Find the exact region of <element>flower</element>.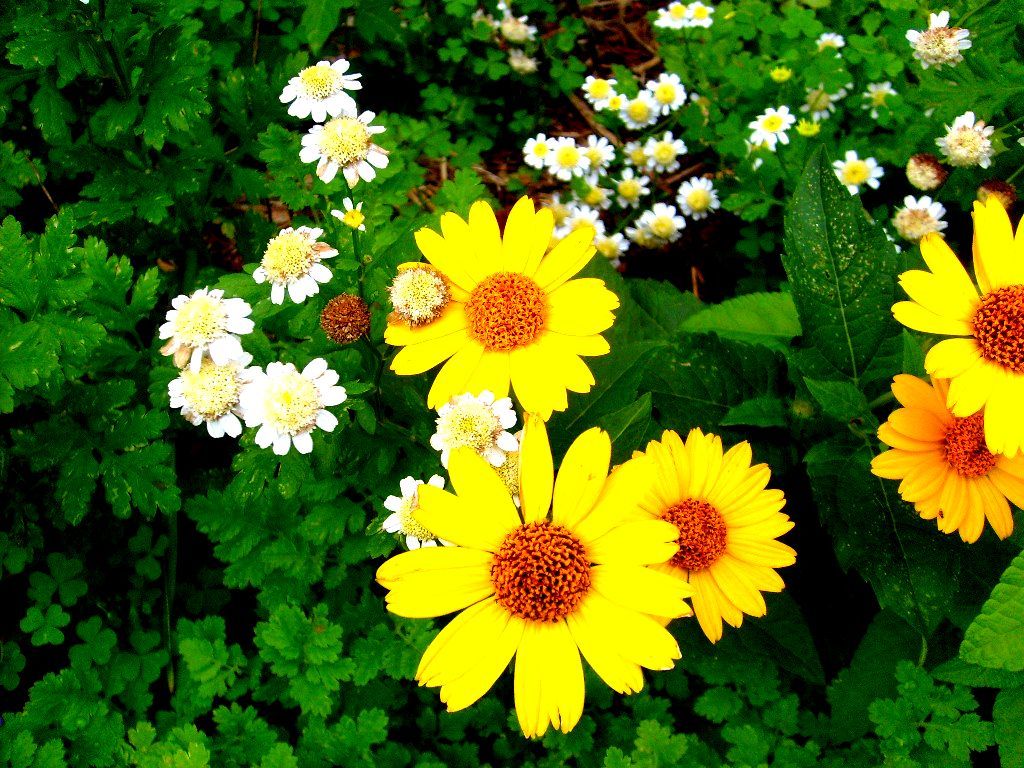
Exact region: bbox=[580, 130, 618, 187].
